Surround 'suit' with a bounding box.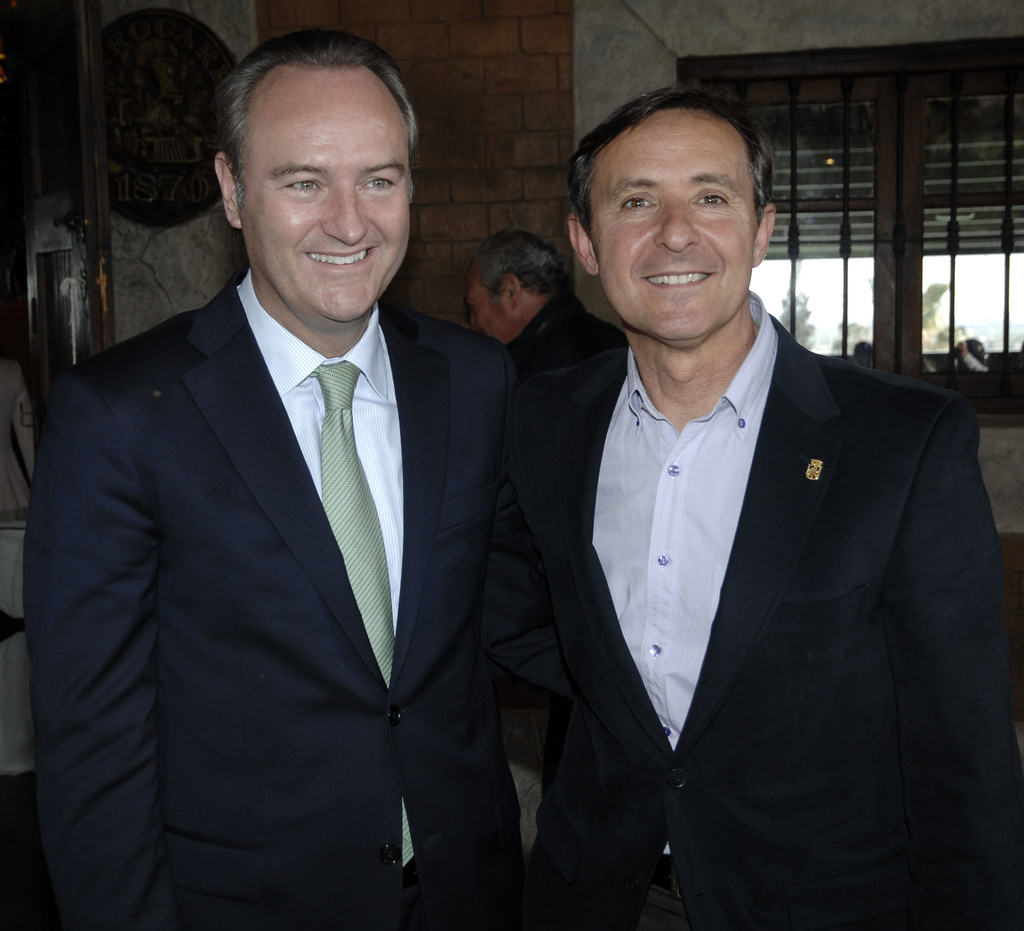
(x1=513, y1=284, x2=626, y2=385).
